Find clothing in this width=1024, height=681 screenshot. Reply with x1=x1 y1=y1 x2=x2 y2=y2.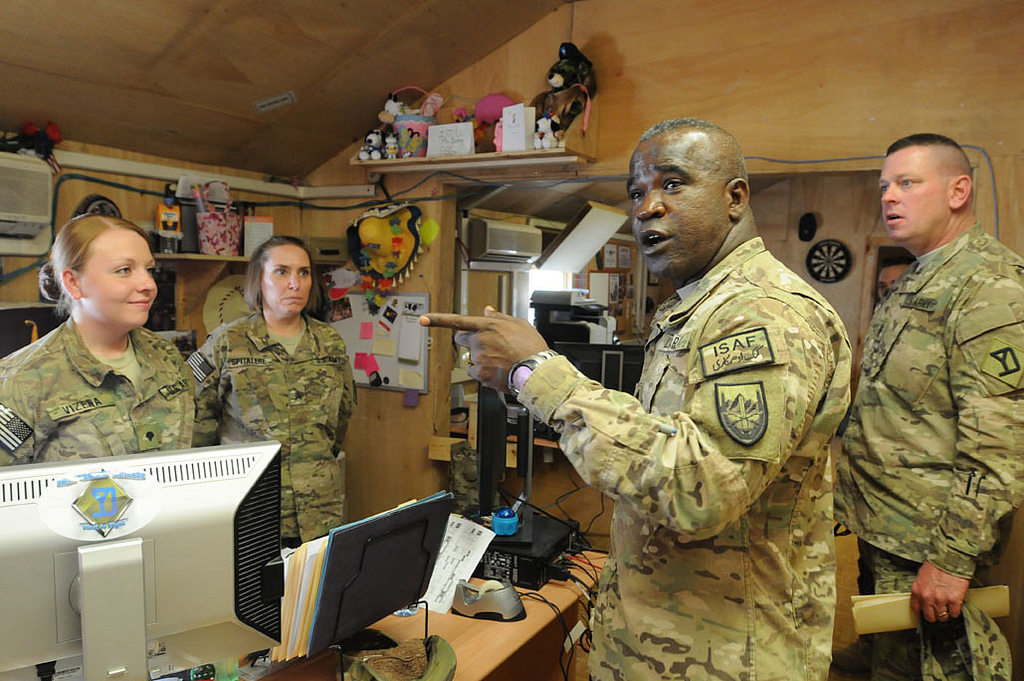
x1=186 y1=314 x2=356 y2=551.
